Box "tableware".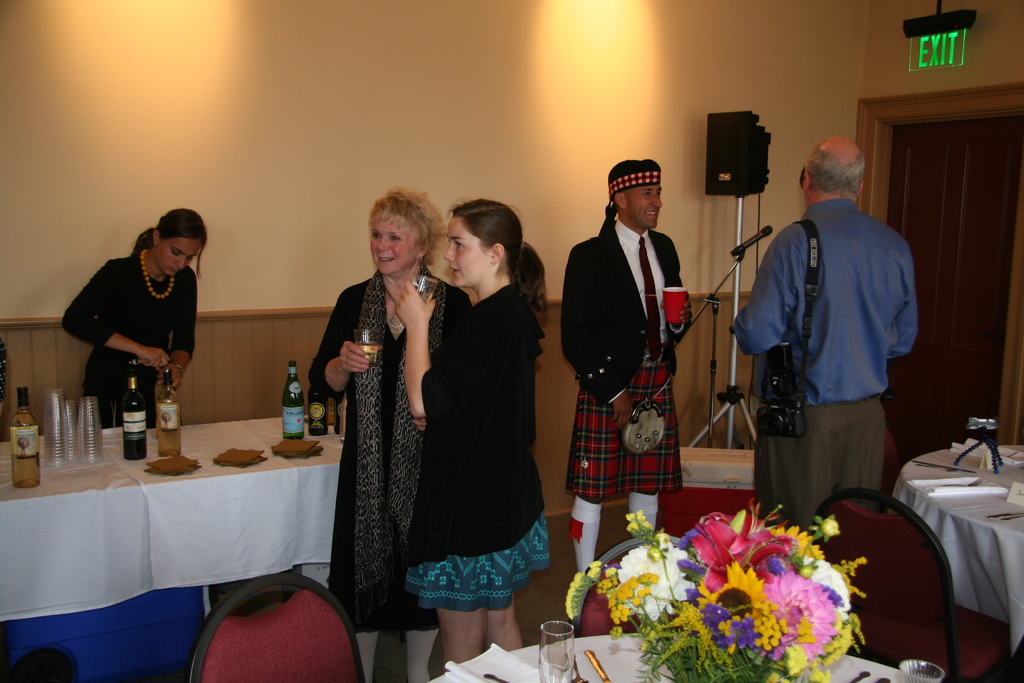
661 284 690 325.
